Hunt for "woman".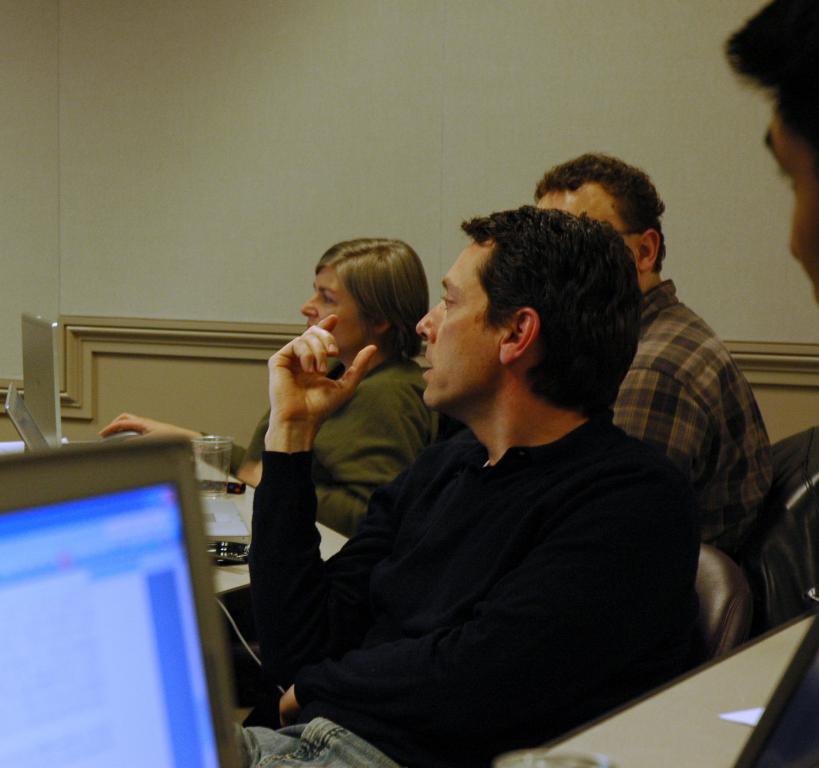
Hunted down at [95,235,458,536].
